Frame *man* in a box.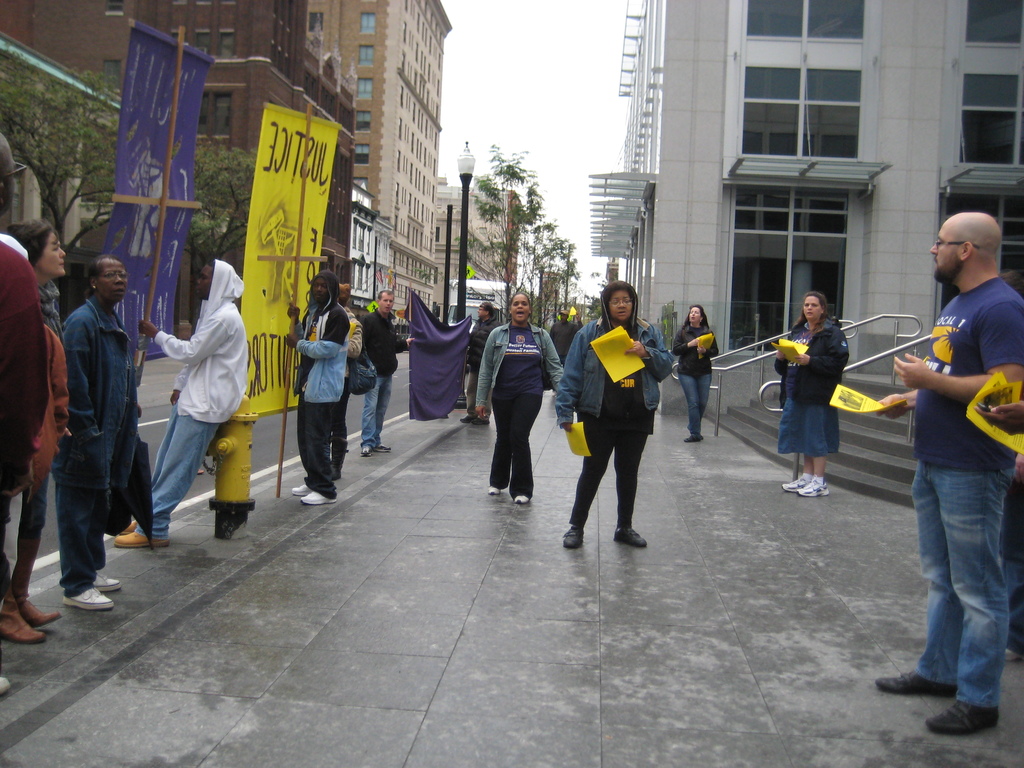
{"x1": 358, "y1": 286, "x2": 415, "y2": 456}.
